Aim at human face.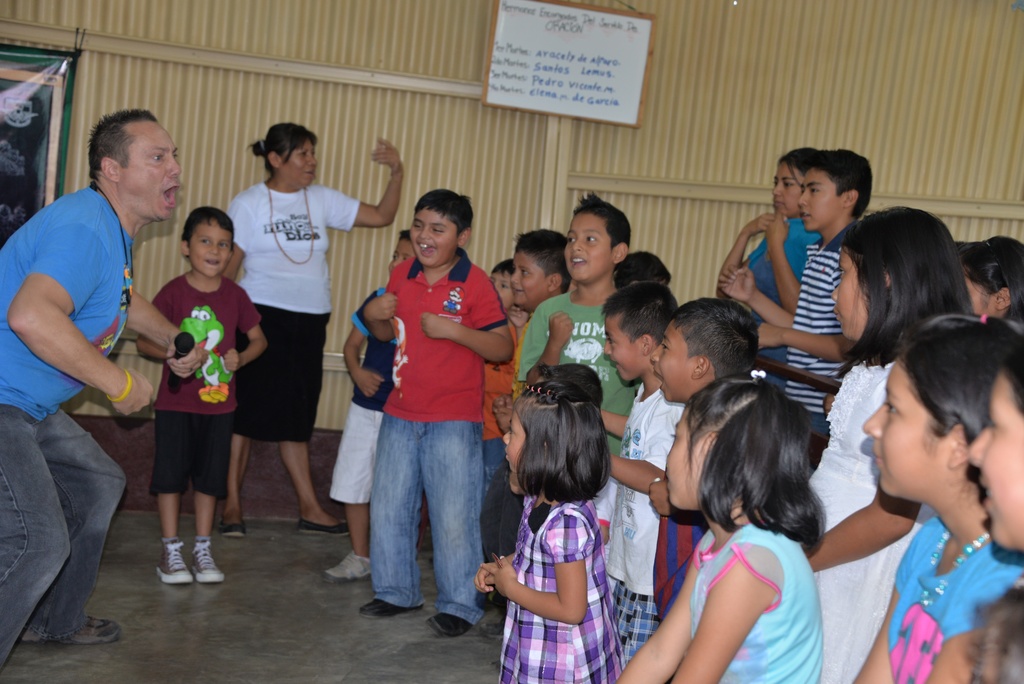
Aimed at select_region(965, 279, 991, 315).
